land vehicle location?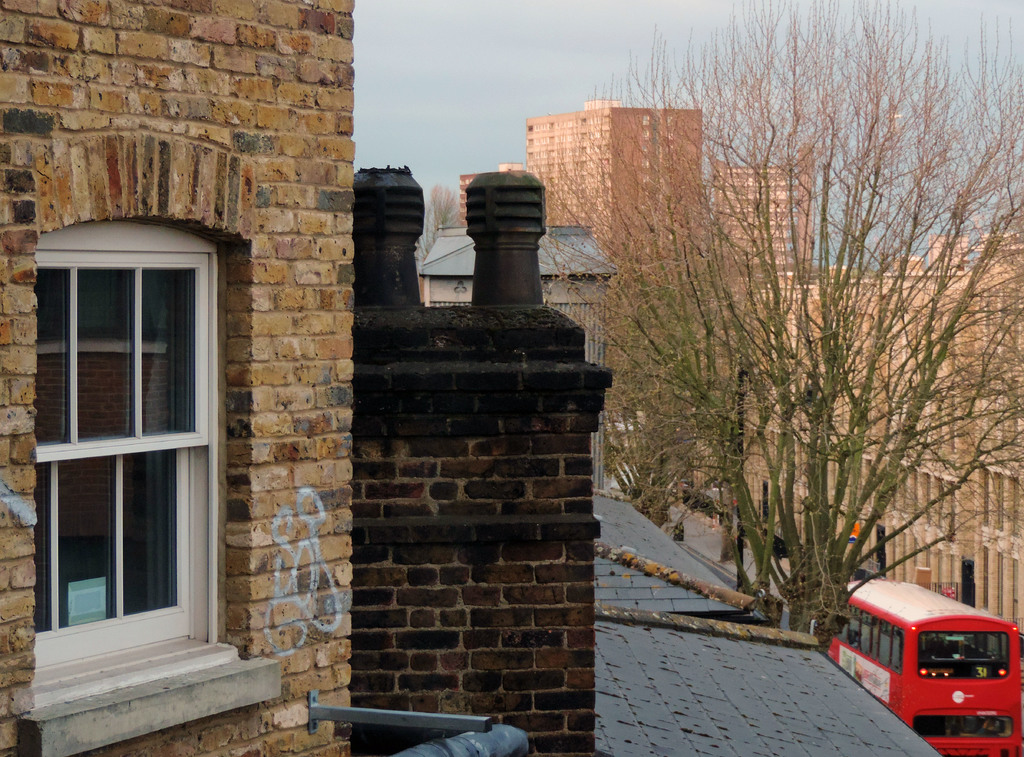
rect(836, 575, 1017, 753)
